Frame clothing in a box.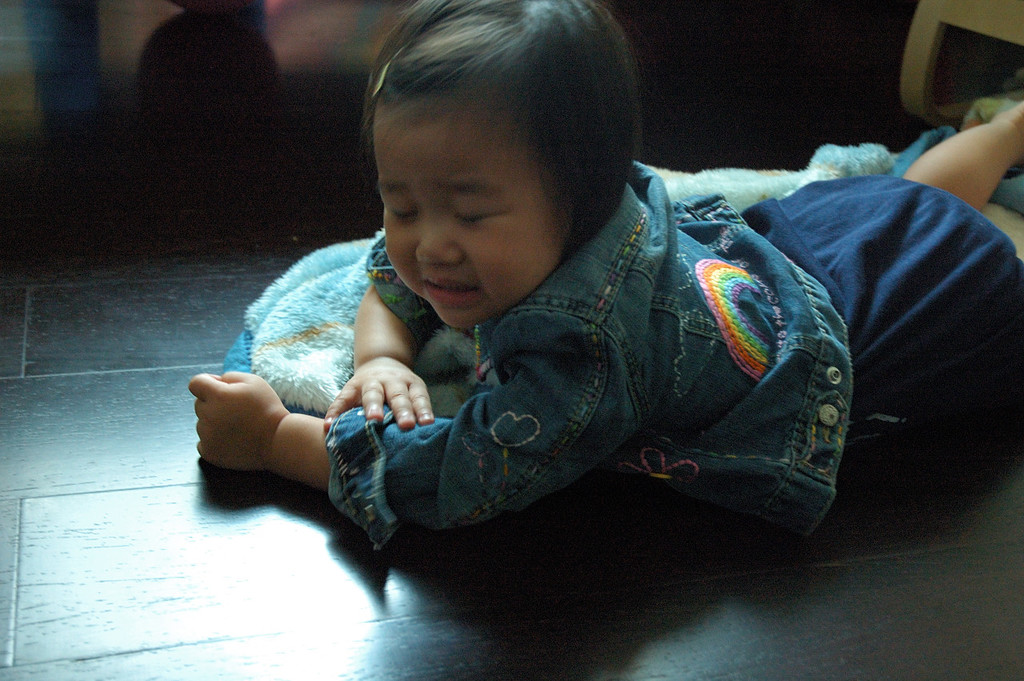
locate(326, 157, 1023, 544).
